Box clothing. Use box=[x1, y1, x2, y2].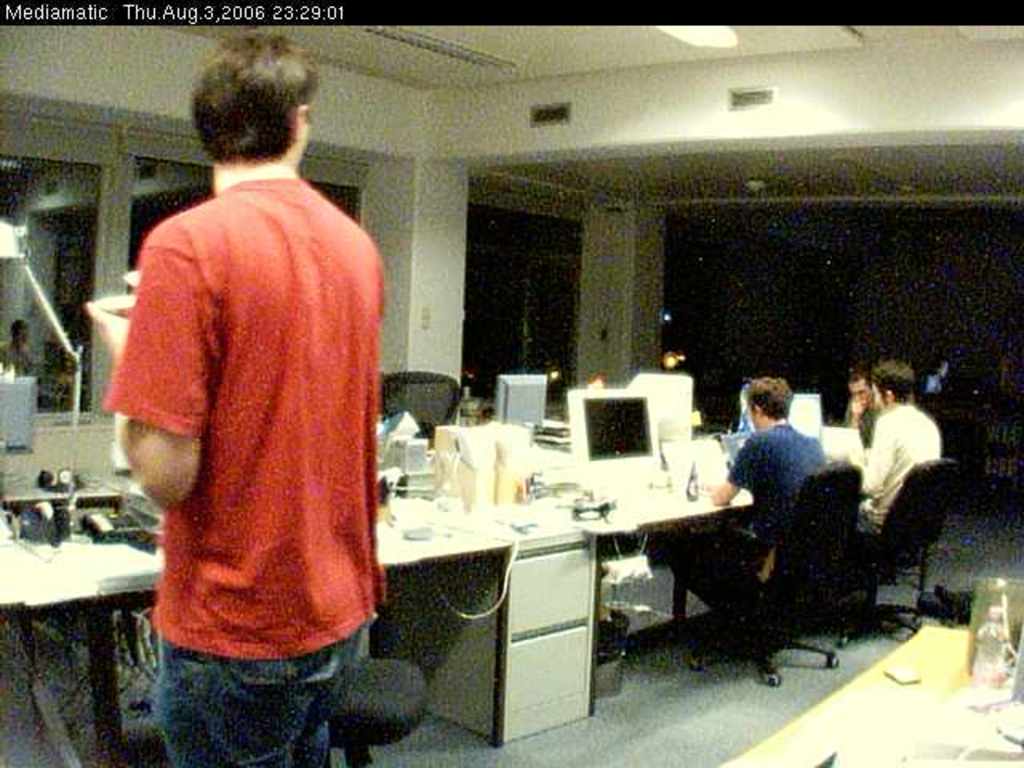
box=[118, 136, 392, 691].
